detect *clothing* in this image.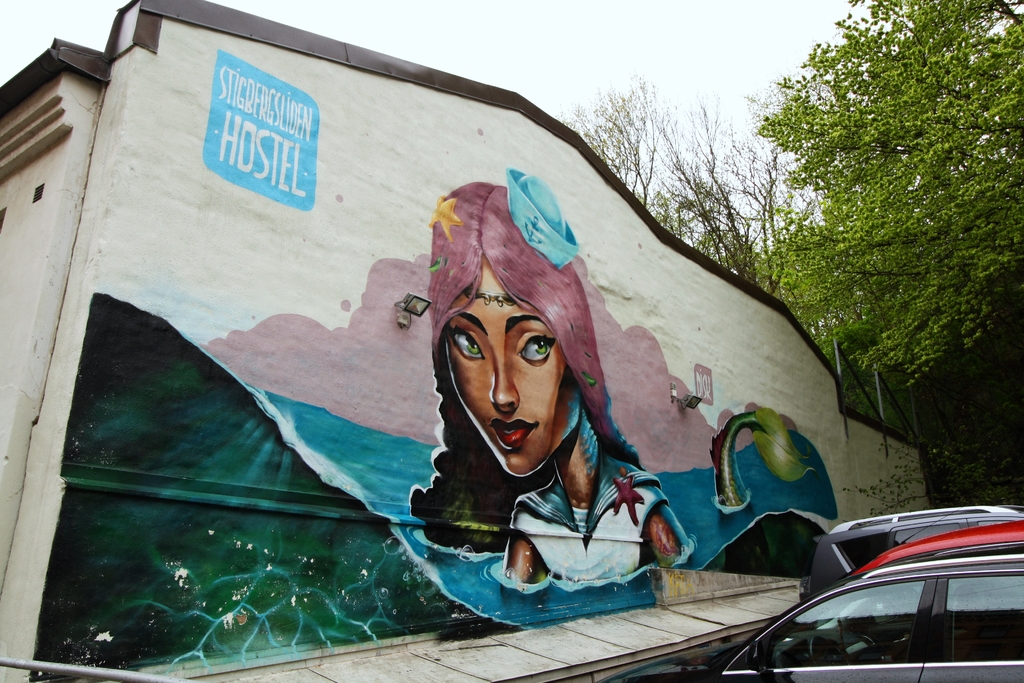
Detection: BBox(509, 449, 670, 586).
